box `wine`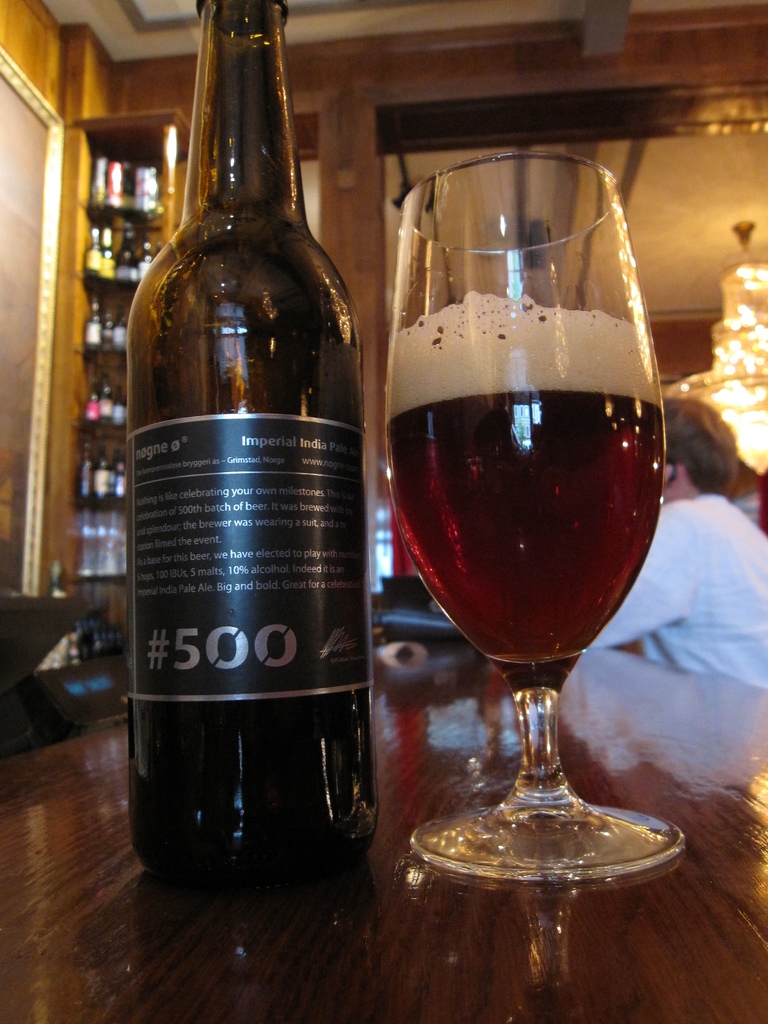
[114,0,371,900]
